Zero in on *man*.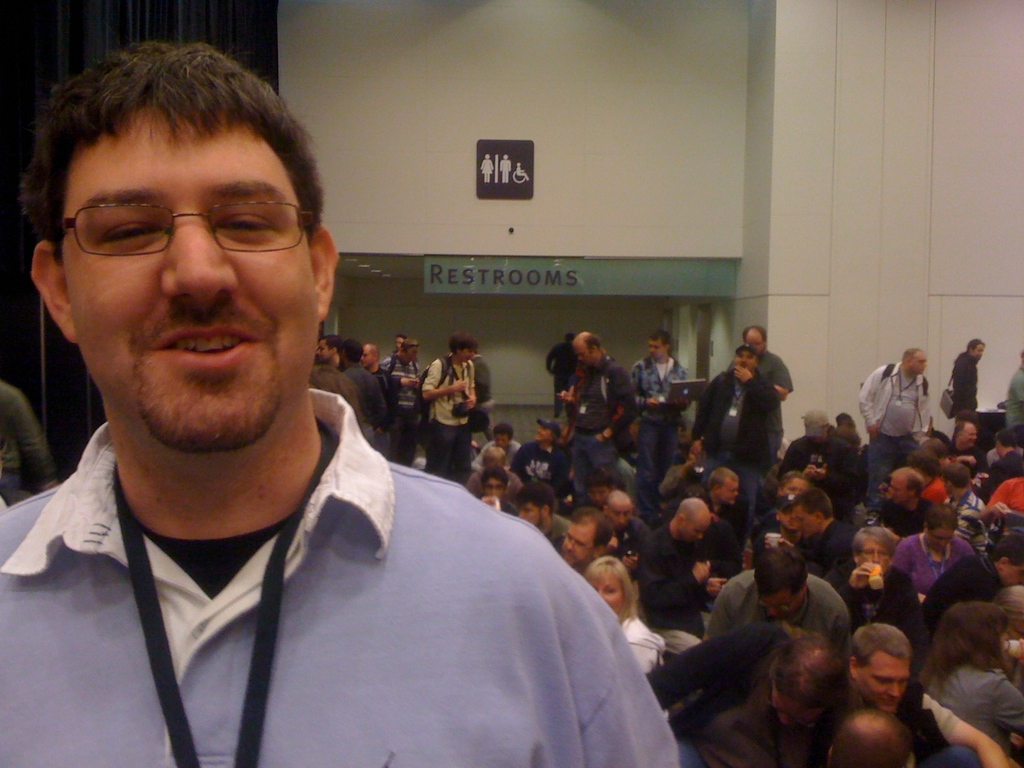
Zeroed in: [left=878, top=467, right=932, bottom=535].
